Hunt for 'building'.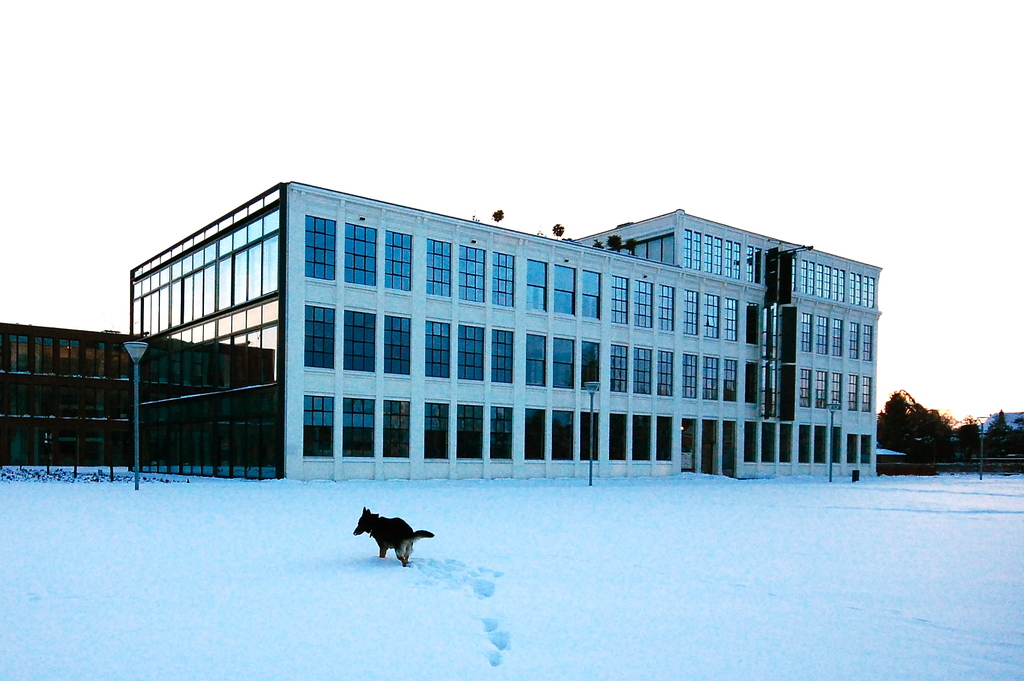
Hunted down at 0/320/129/469.
